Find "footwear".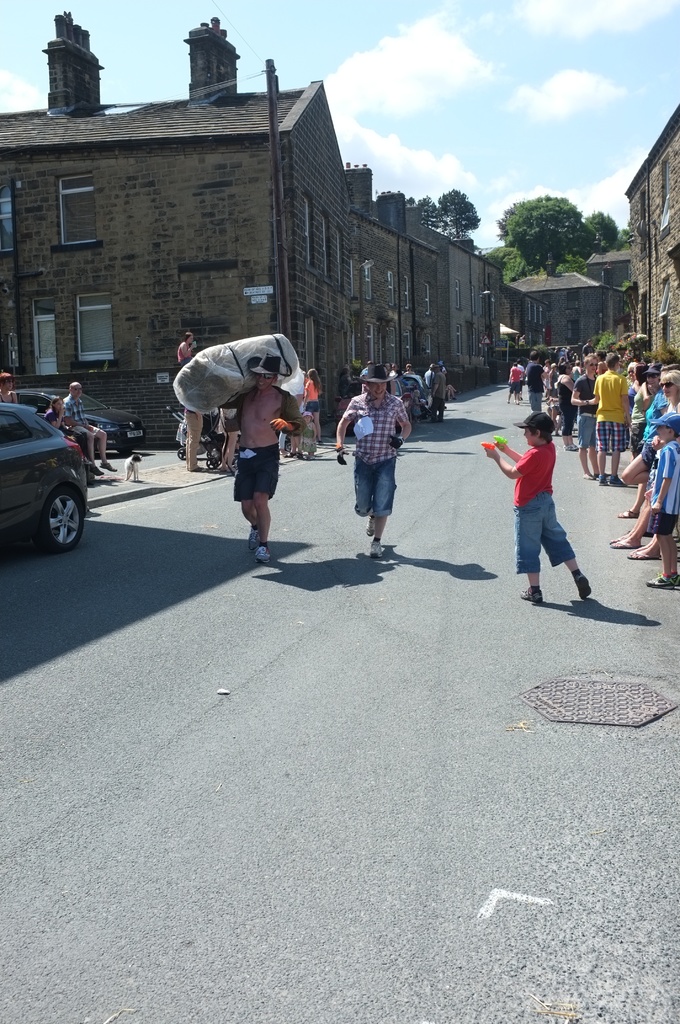
crop(565, 445, 572, 448).
